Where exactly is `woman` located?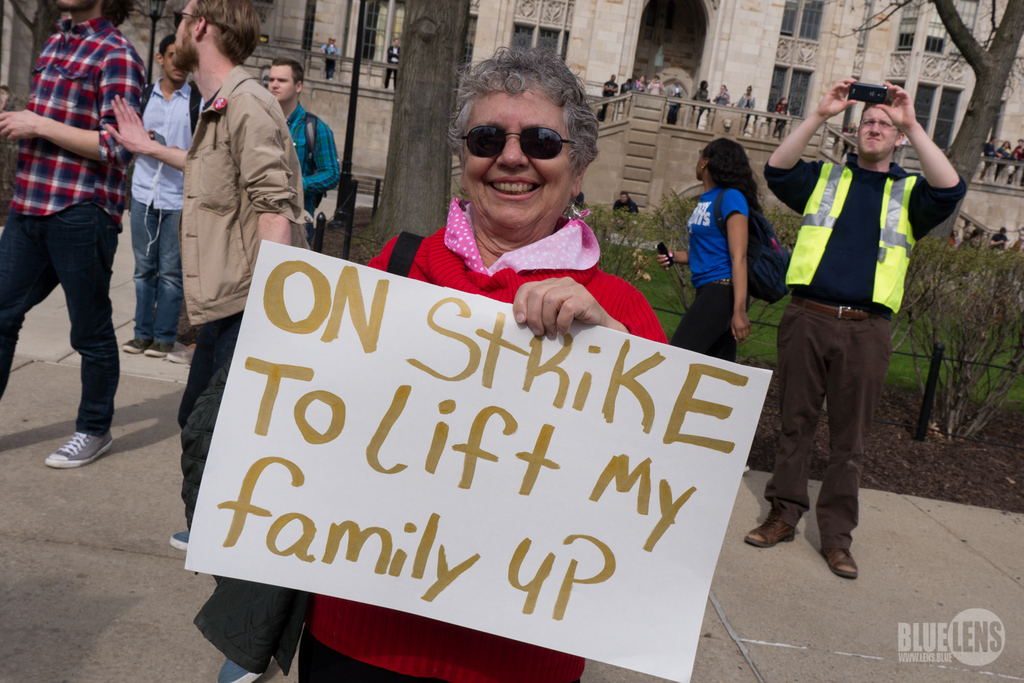
Its bounding box is x1=296, y1=47, x2=670, y2=682.
